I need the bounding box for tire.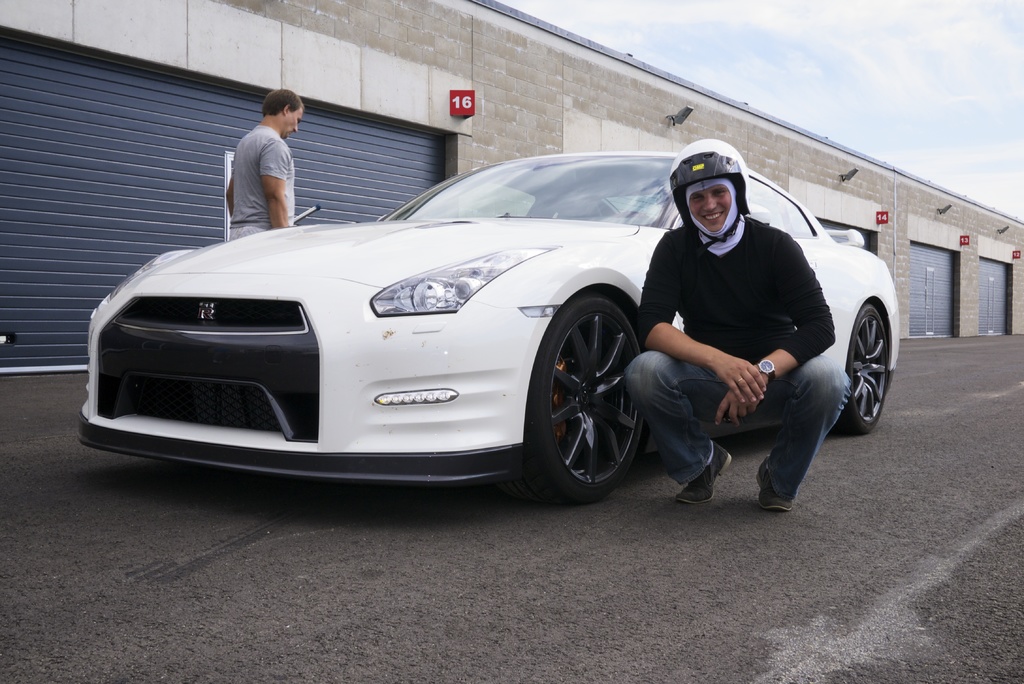
Here it is: l=524, t=296, r=646, b=505.
